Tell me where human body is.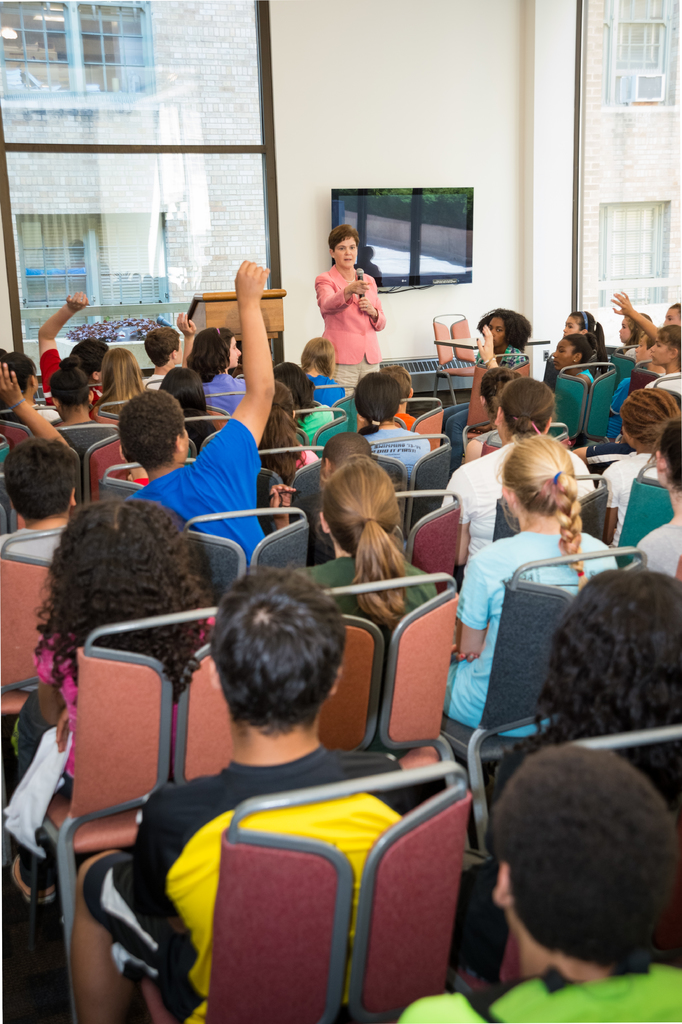
human body is at [left=389, top=742, right=681, bottom=1015].
